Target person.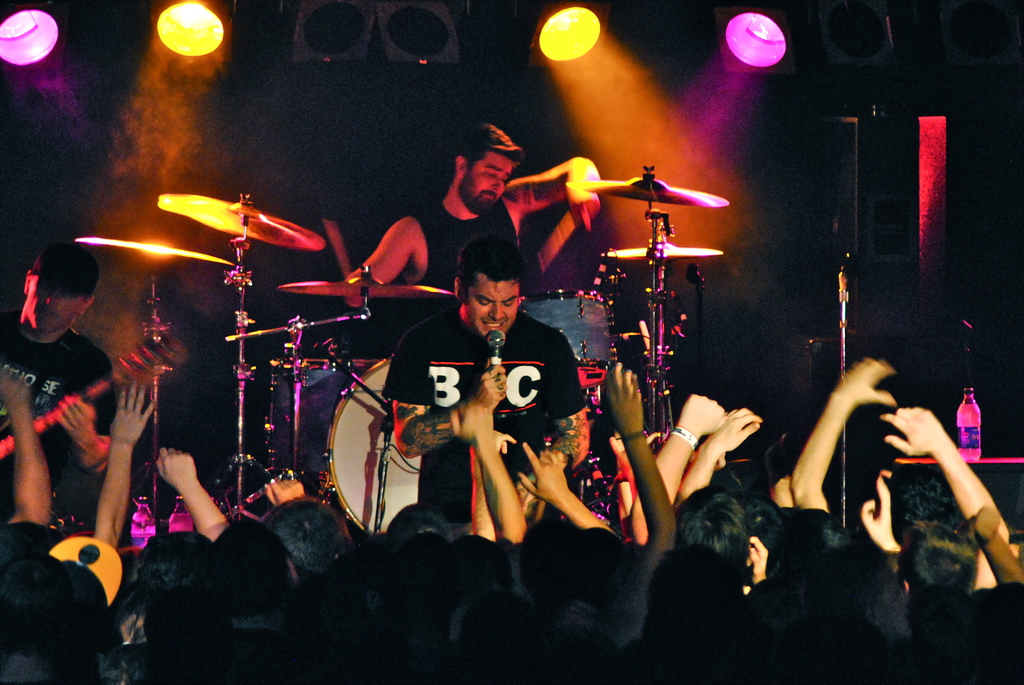
Target region: <box>337,108,605,328</box>.
